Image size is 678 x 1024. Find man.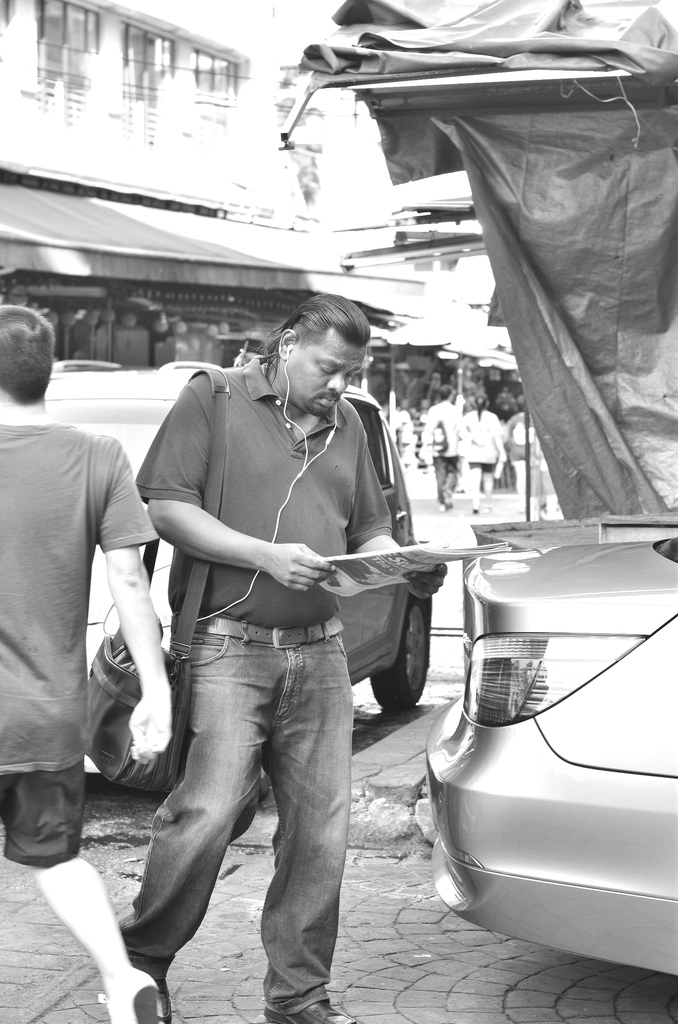
locate(129, 274, 446, 1004).
